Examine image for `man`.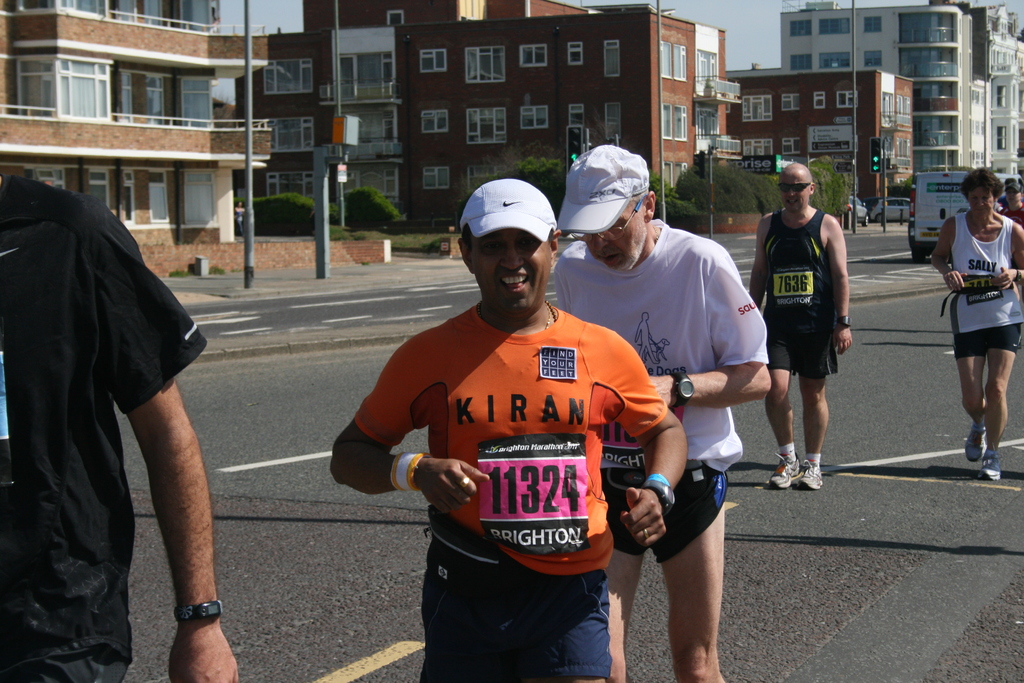
Examination result: [x1=330, y1=177, x2=684, y2=682].
